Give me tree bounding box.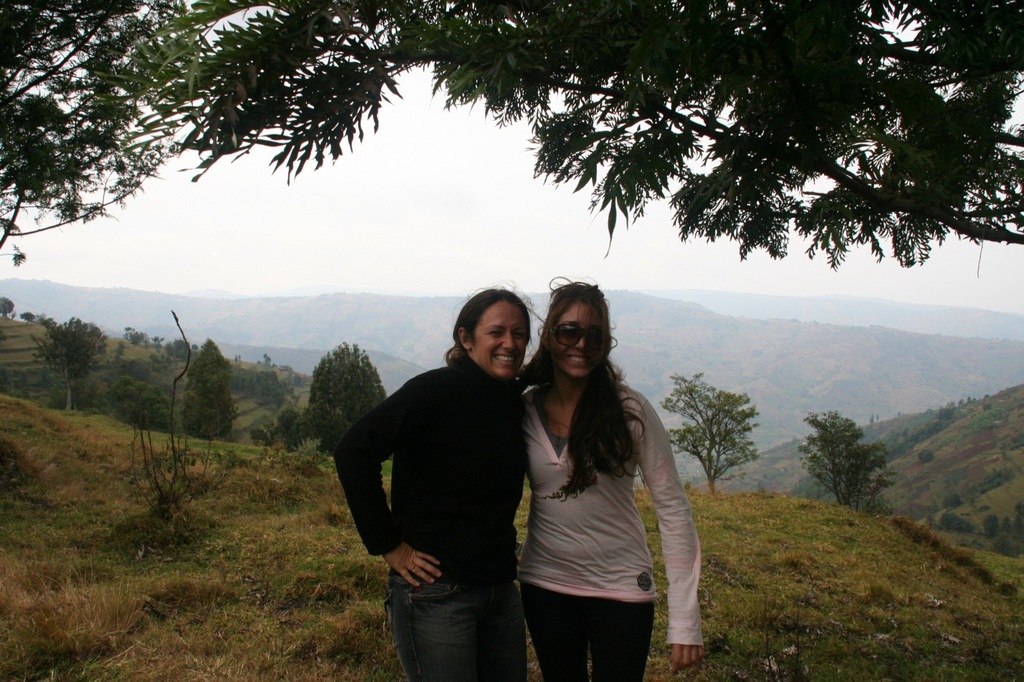
<box>804,403,904,521</box>.
